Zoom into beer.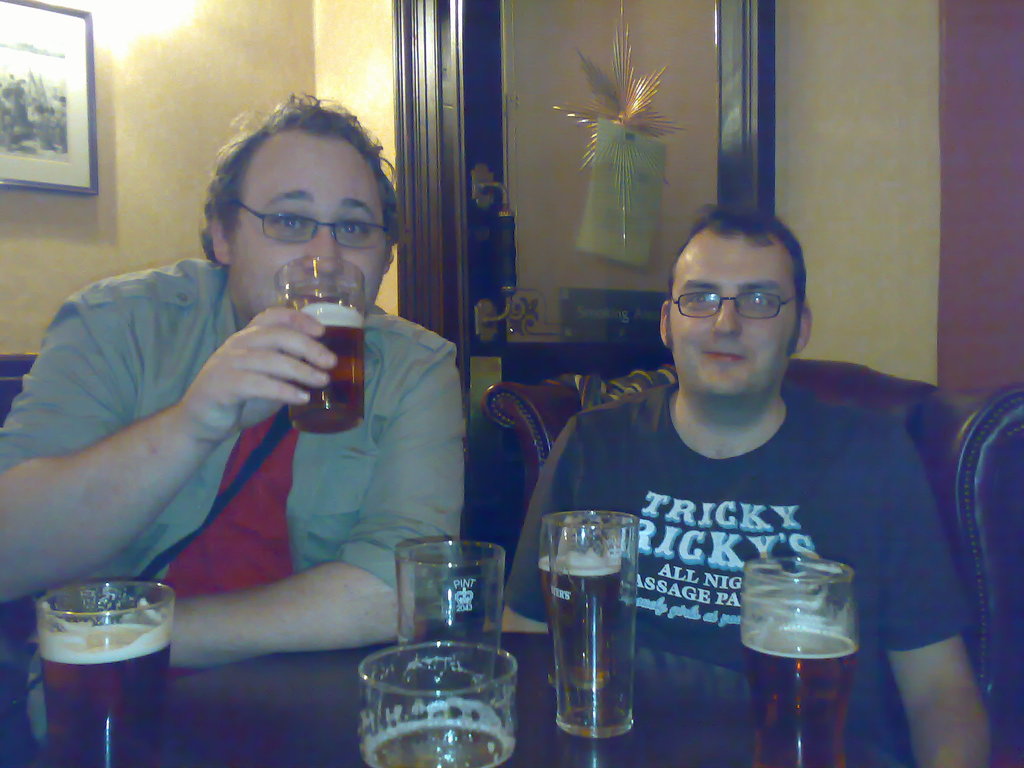
Zoom target: x1=358 y1=642 x2=518 y2=767.
